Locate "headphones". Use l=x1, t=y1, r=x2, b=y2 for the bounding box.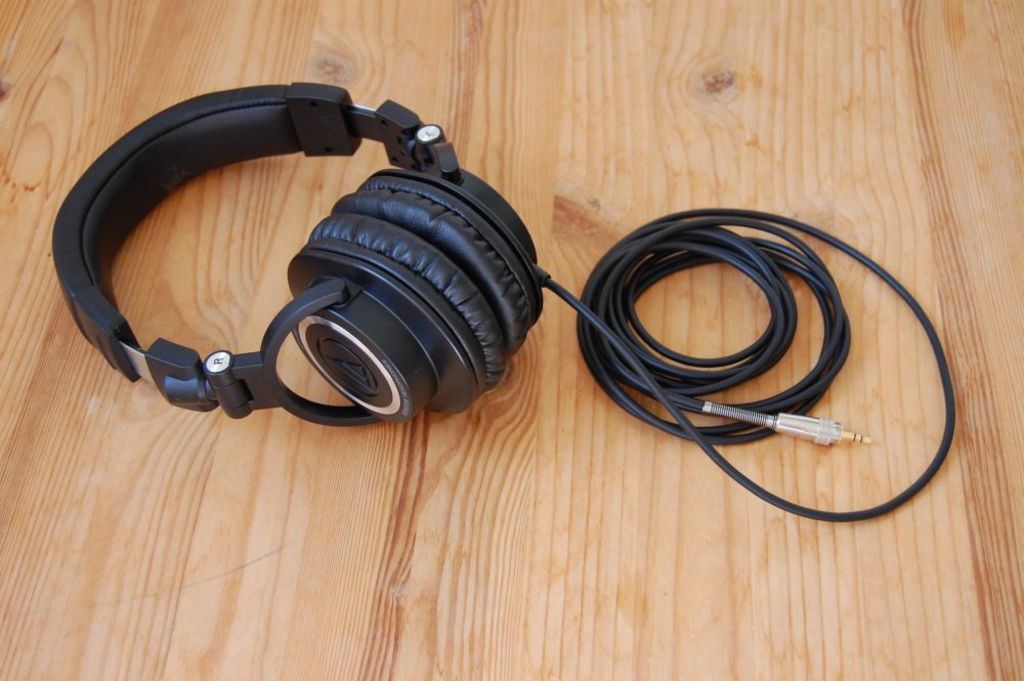
l=58, t=71, r=969, b=534.
